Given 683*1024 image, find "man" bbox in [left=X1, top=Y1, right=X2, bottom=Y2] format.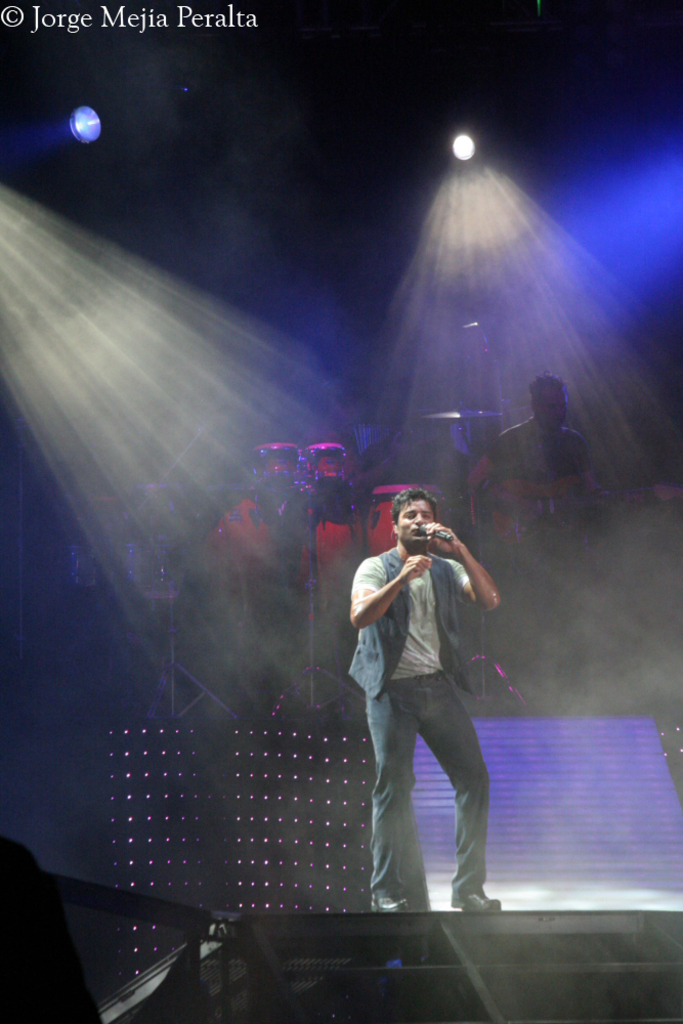
[left=484, top=367, right=594, bottom=580].
